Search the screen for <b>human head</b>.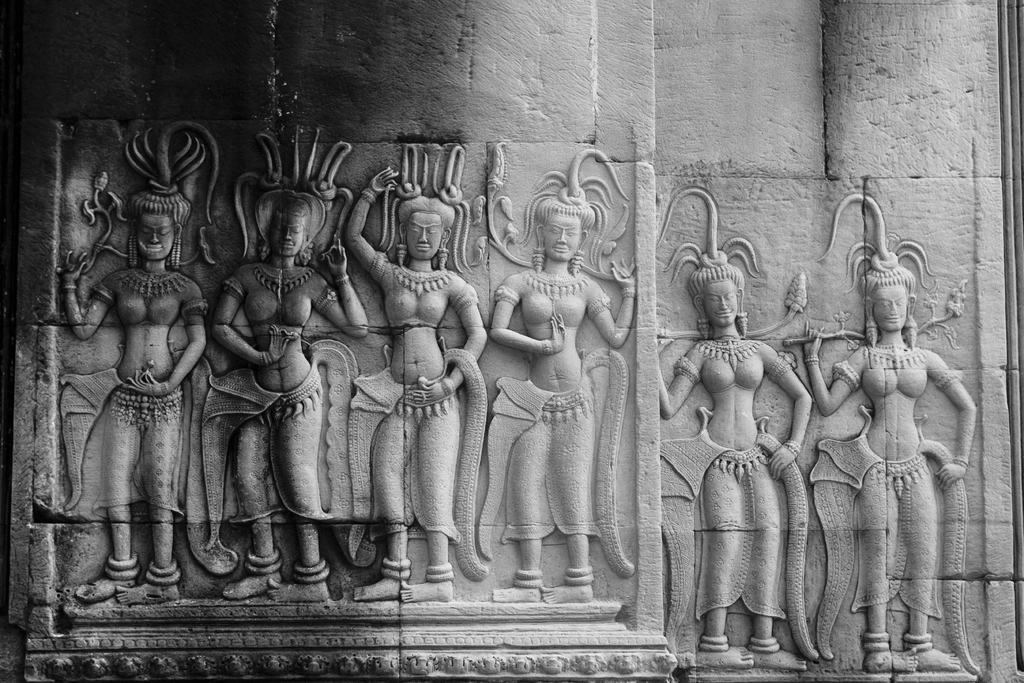
Found at region(534, 202, 592, 263).
